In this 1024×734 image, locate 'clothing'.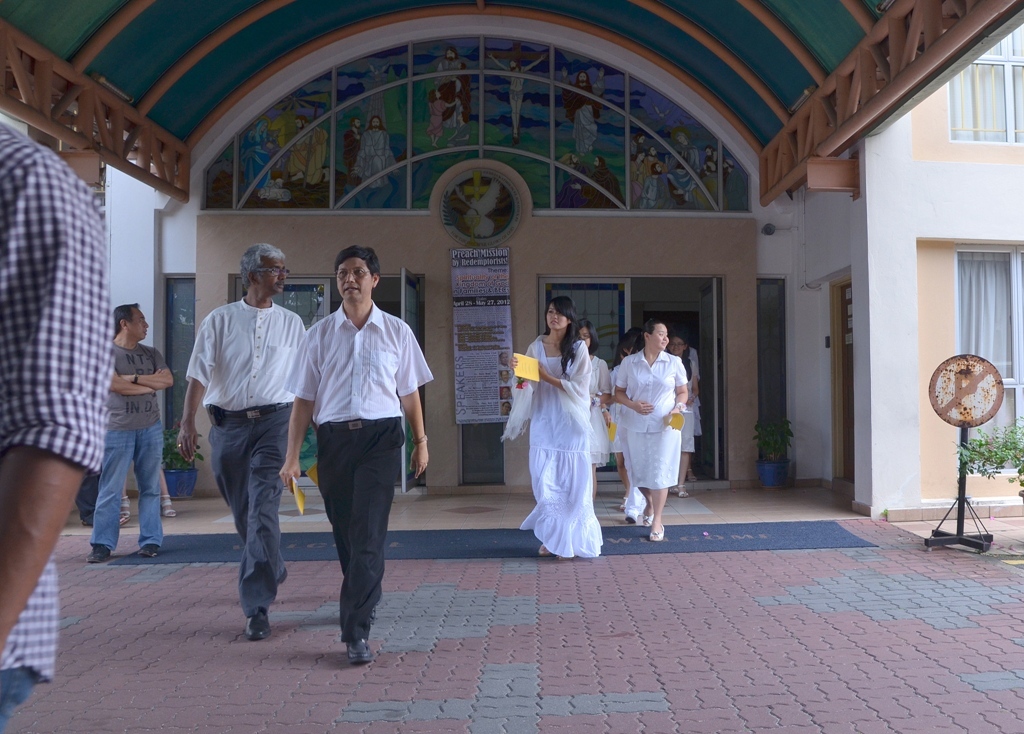
Bounding box: 498 407 513 418.
